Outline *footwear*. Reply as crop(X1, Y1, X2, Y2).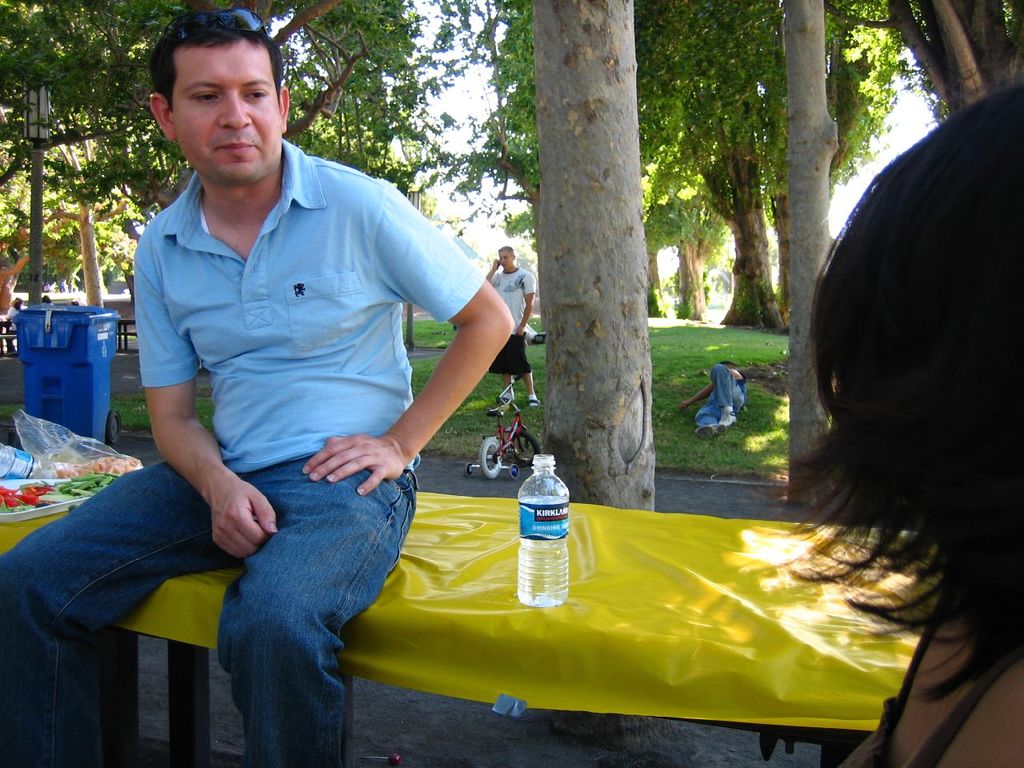
crop(502, 389, 517, 399).
